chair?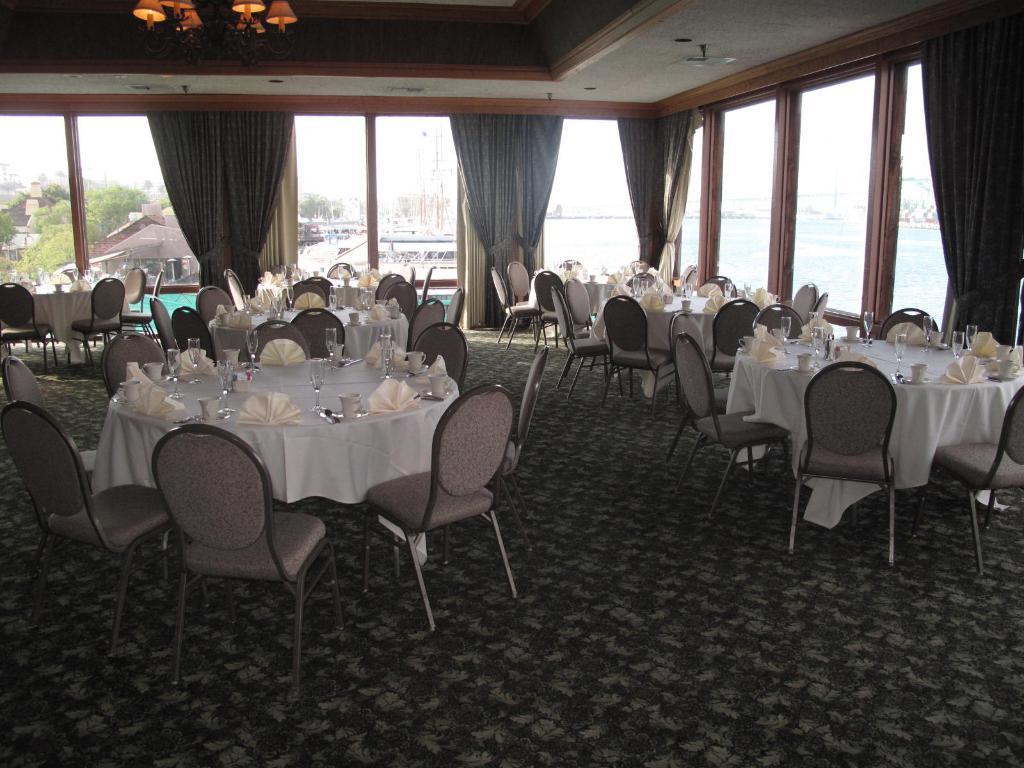
{"x1": 662, "y1": 335, "x2": 801, "y2": 515}
